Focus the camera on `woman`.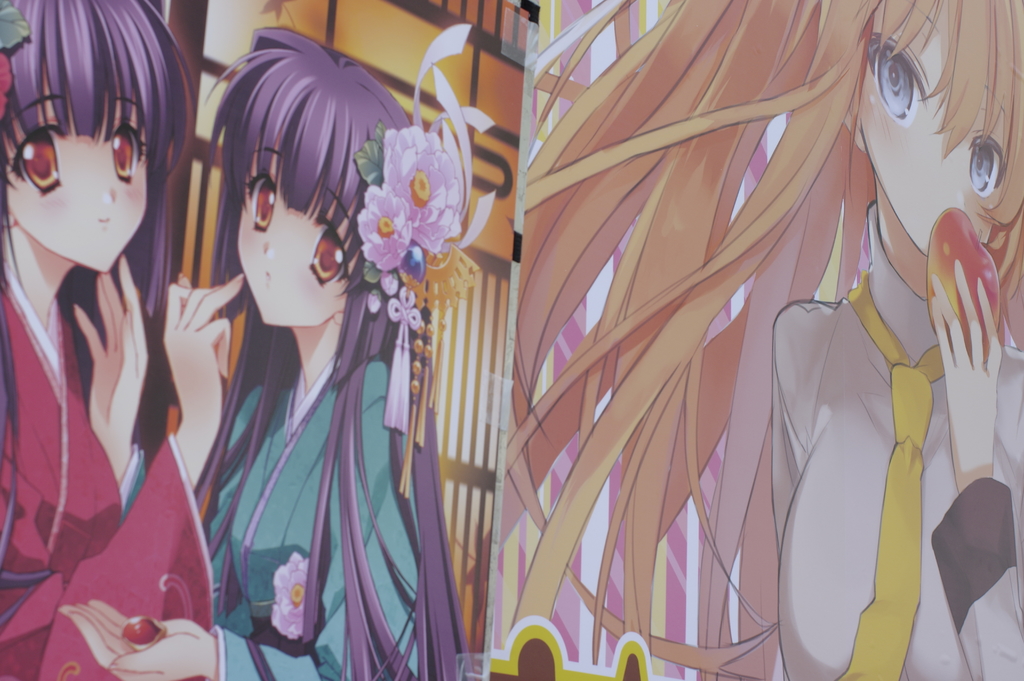
Focus region: (488, 0, 1023, 680).
